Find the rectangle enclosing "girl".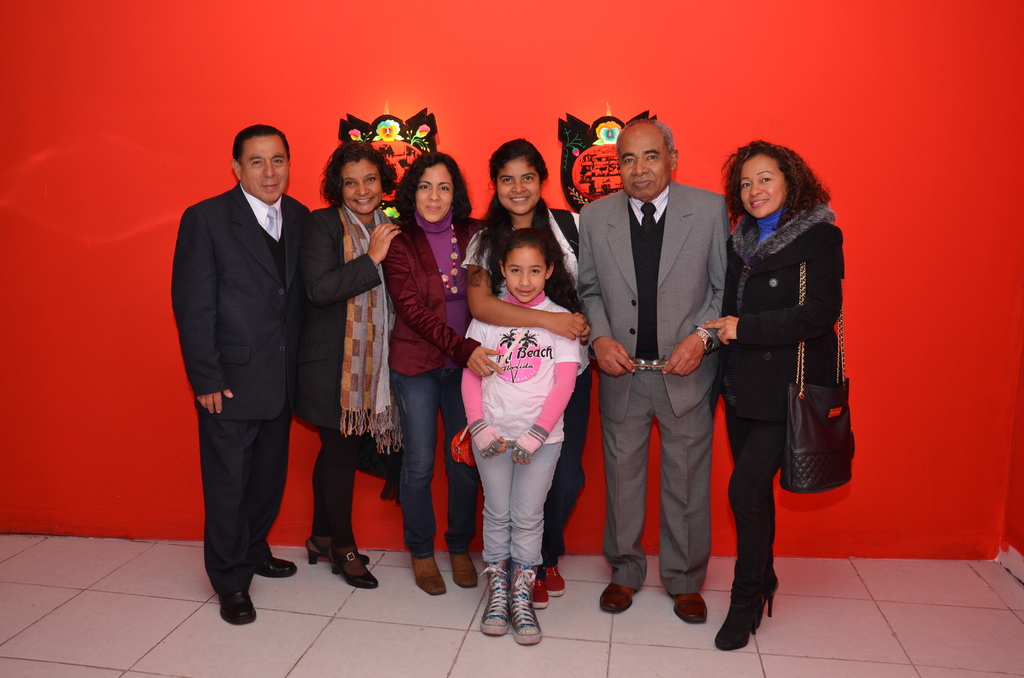
box=[460, 225, 582, 645].
